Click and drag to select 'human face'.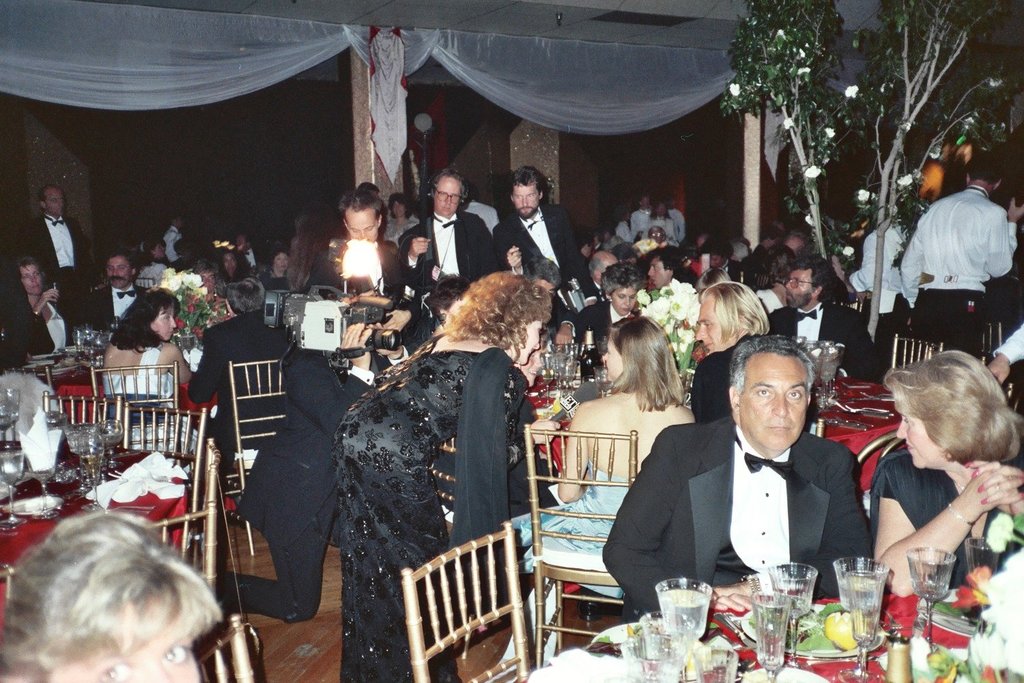
Selection: [738,352,809,448].
